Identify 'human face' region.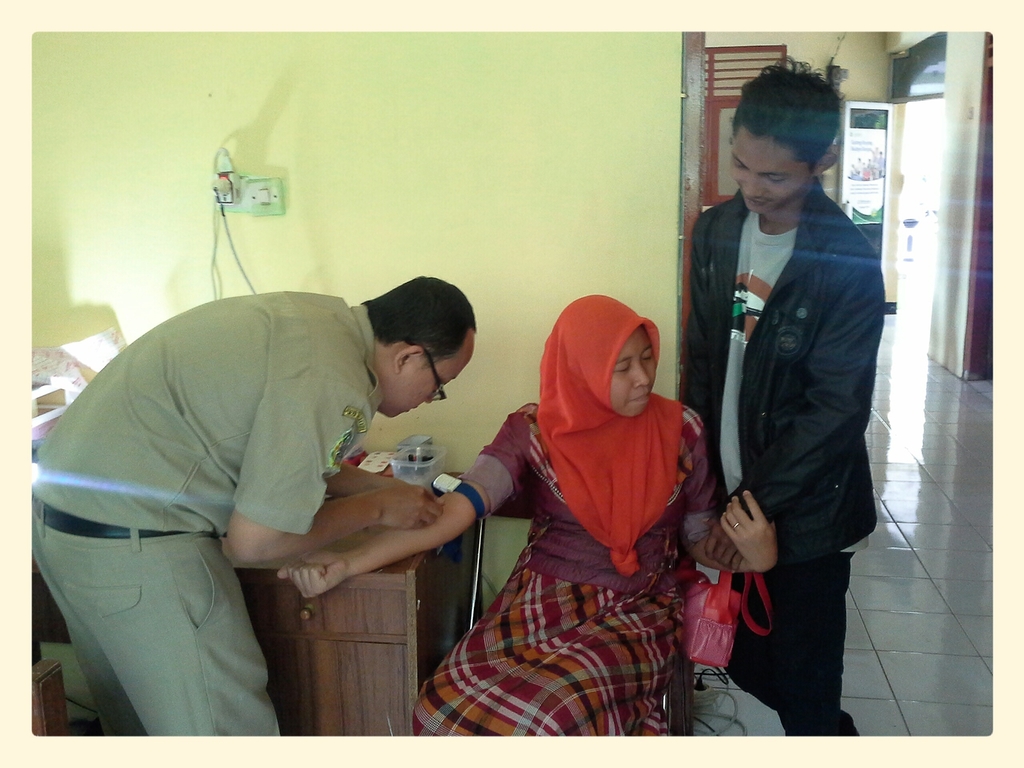
Region: pyautogui.locateOnScreen(609, 332, 660, 414).
